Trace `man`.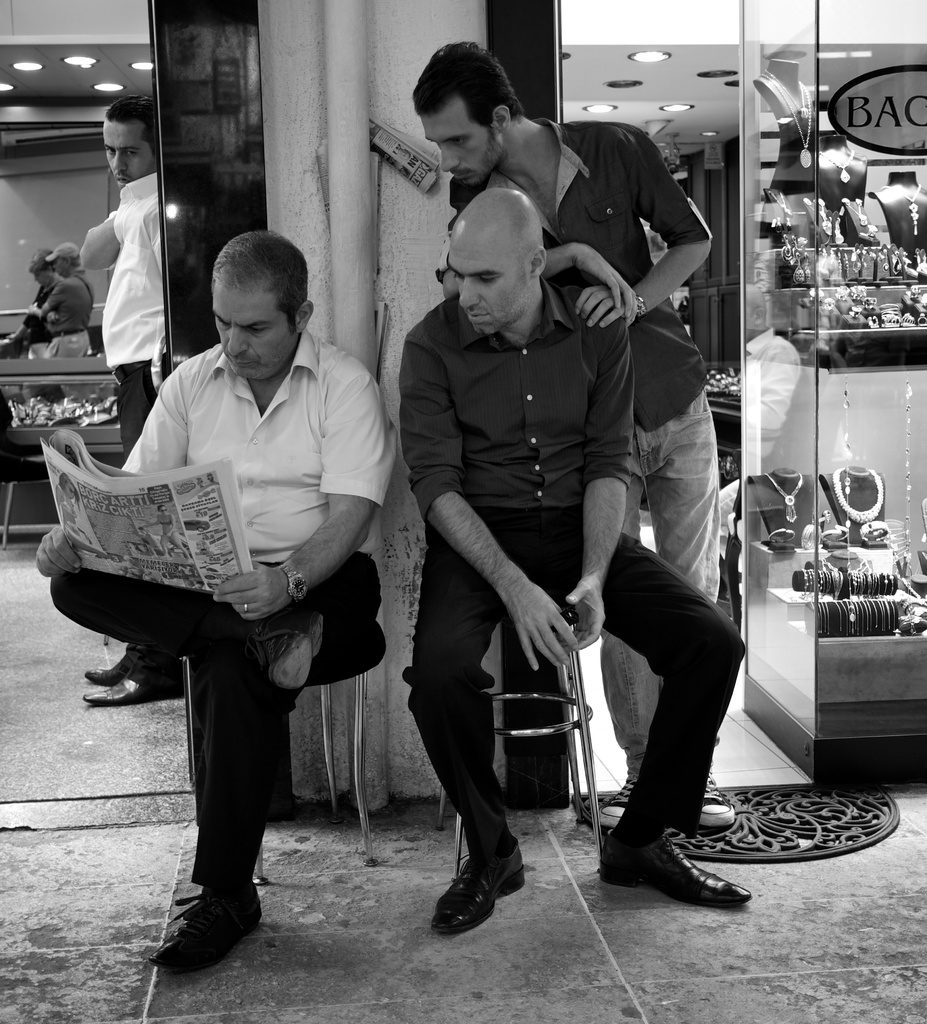
Traced to 87,268,399,929.
